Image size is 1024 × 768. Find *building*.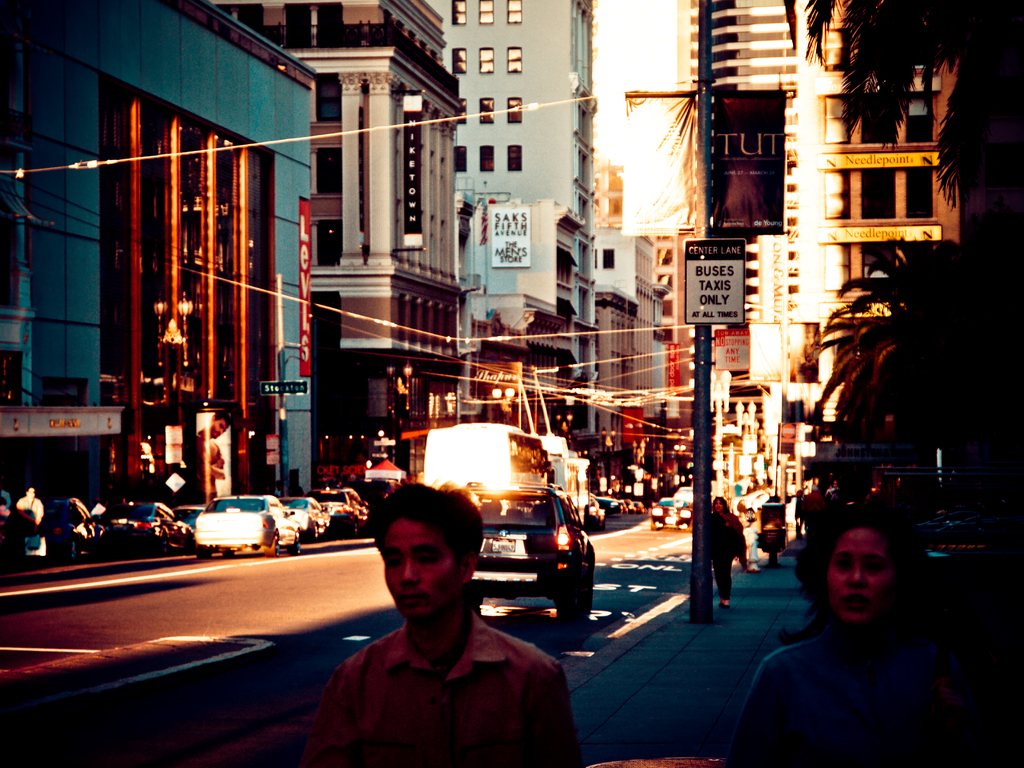
[597,287,636,474].
